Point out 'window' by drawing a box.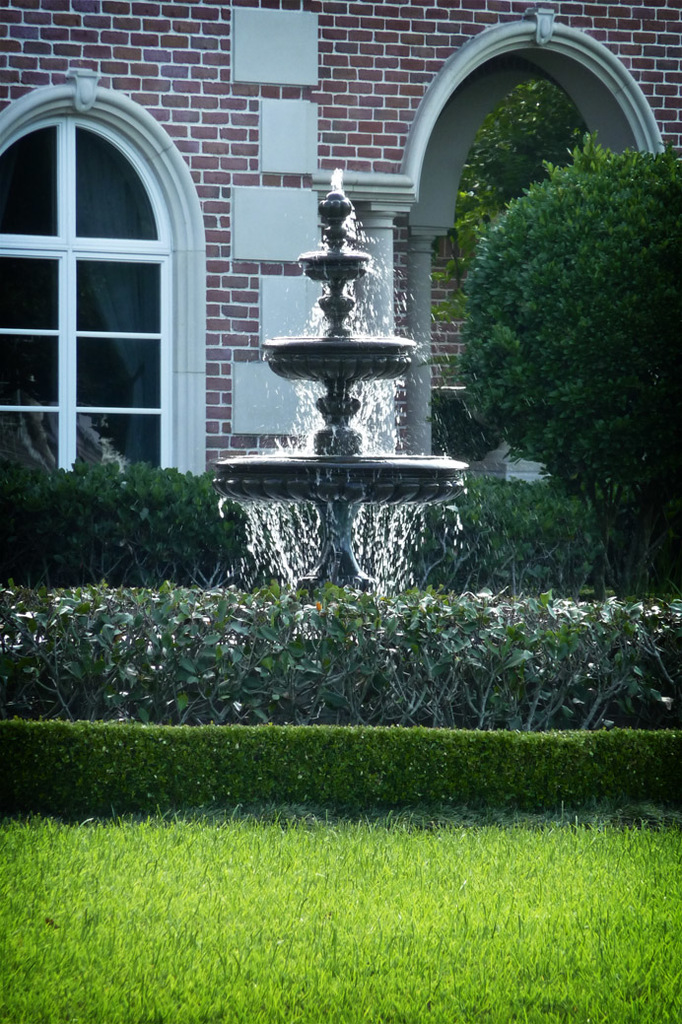
(0, 106, 174, 471).
